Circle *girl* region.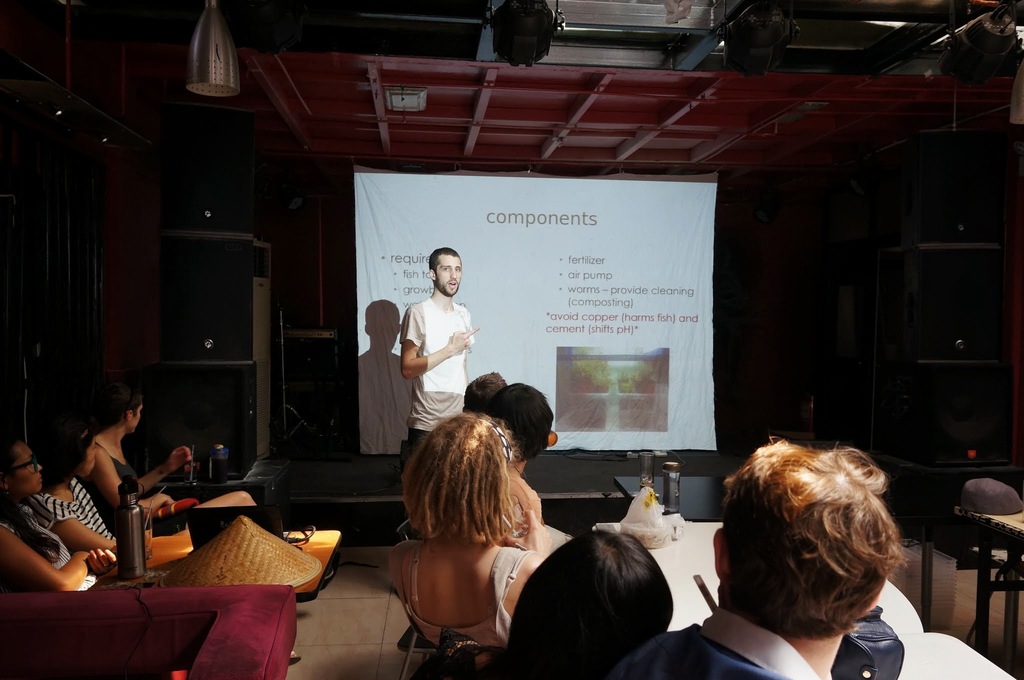
Region: select_region(72, 393, 193, 533).
